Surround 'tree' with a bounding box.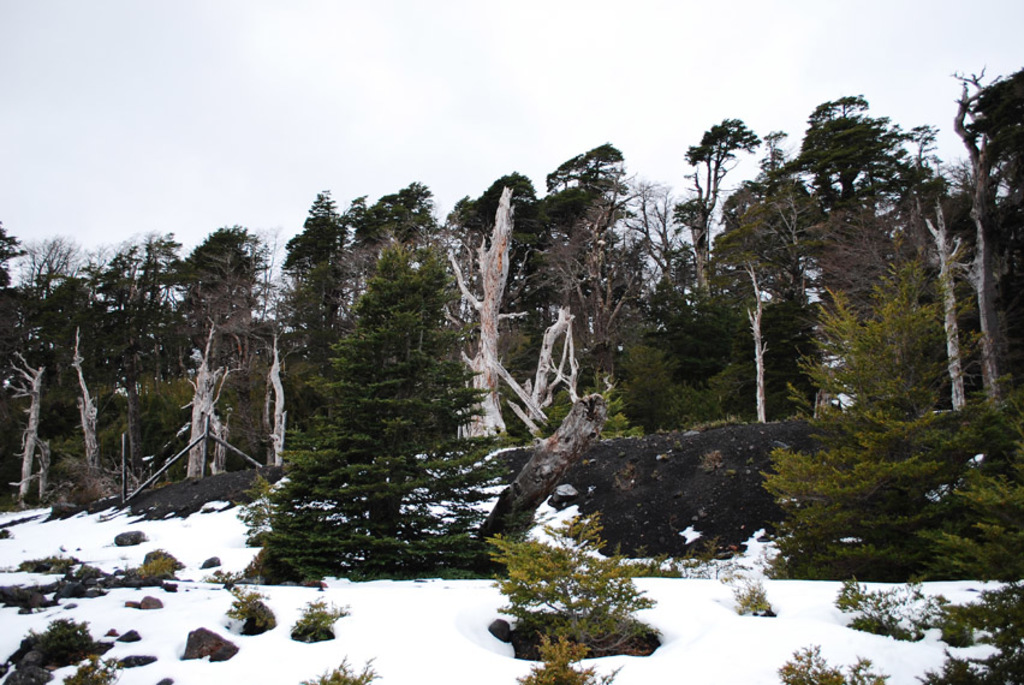
(left=470, top=536, right=659, bottom=656).
